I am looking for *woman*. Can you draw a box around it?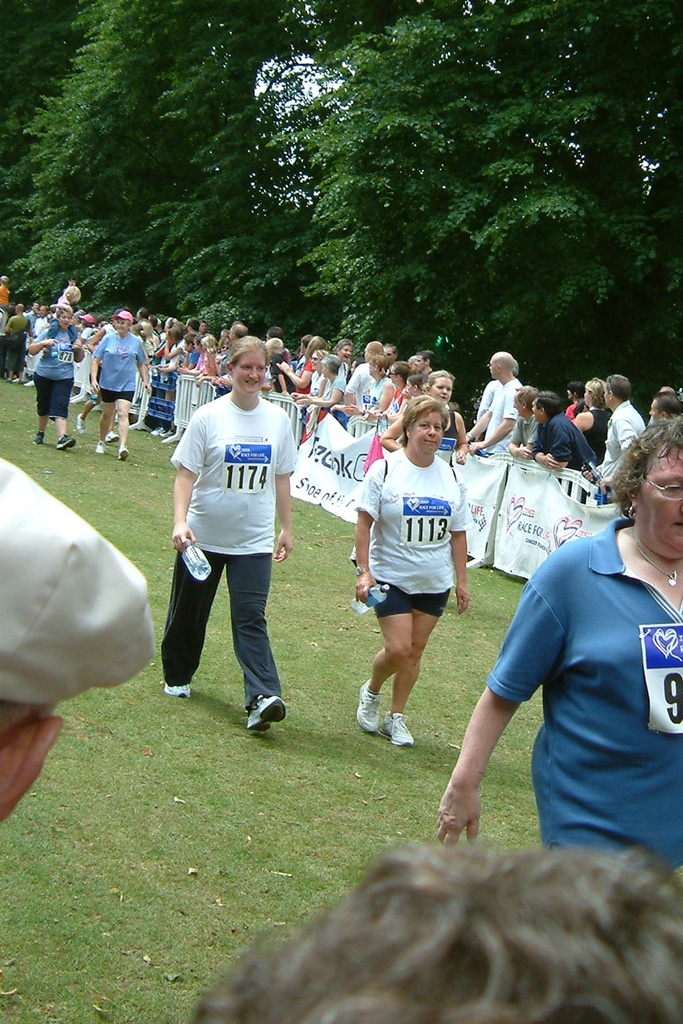
Sure, the bounding box is crop(343, 351, 397, 419).
